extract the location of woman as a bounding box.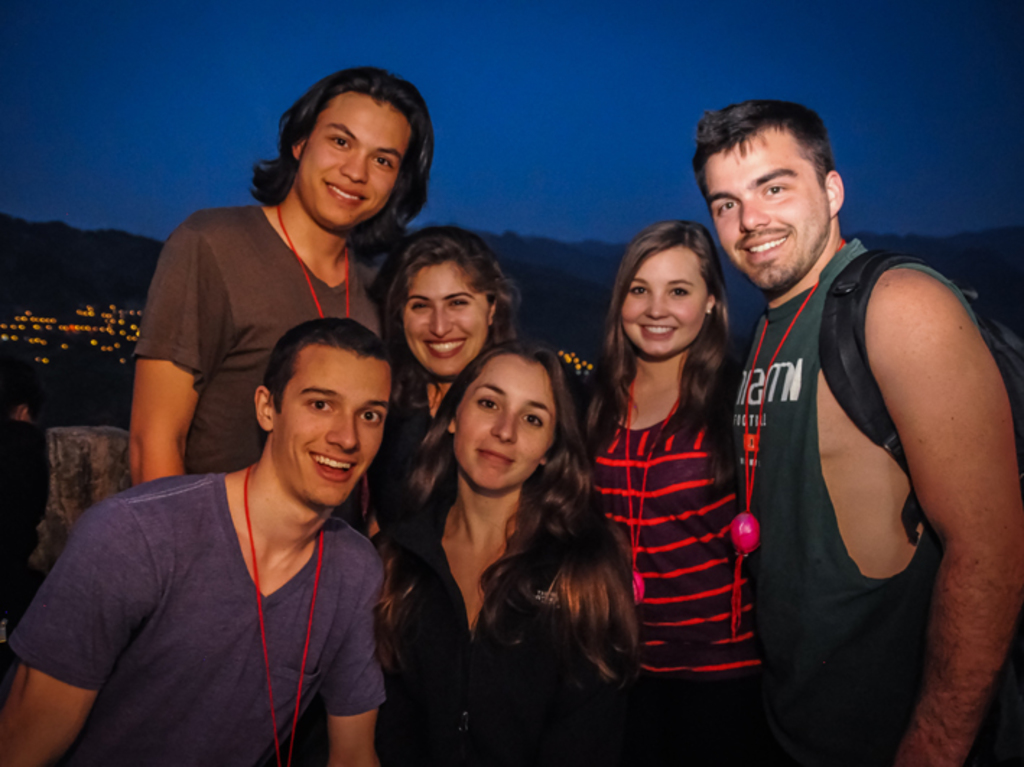
bbox=[581, 205, 748, 766].
